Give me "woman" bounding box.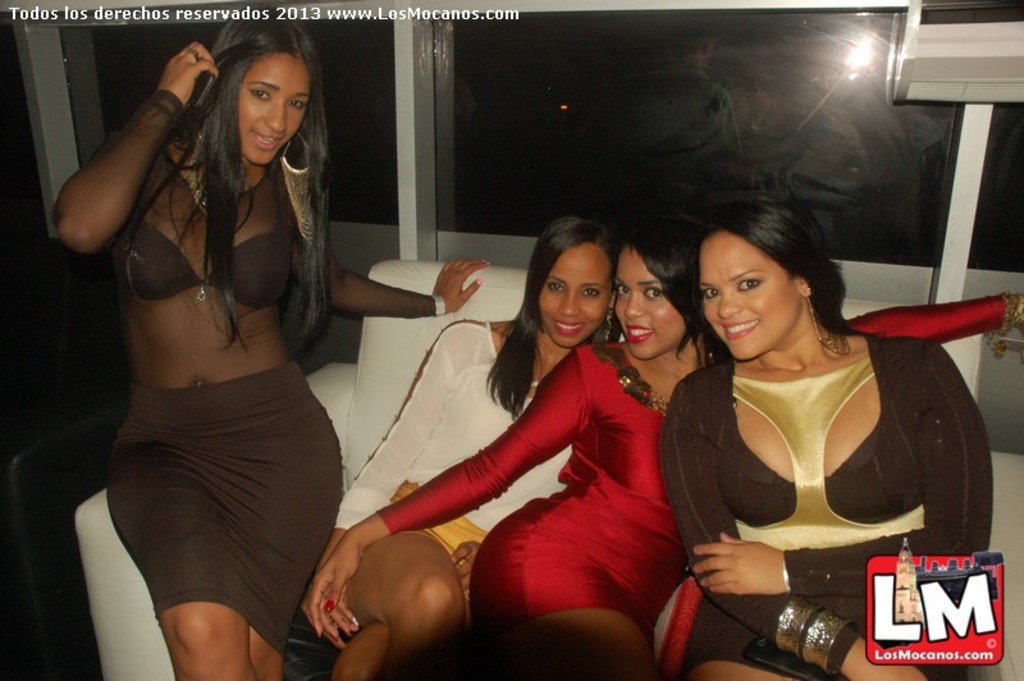
300,215,1023,680.
